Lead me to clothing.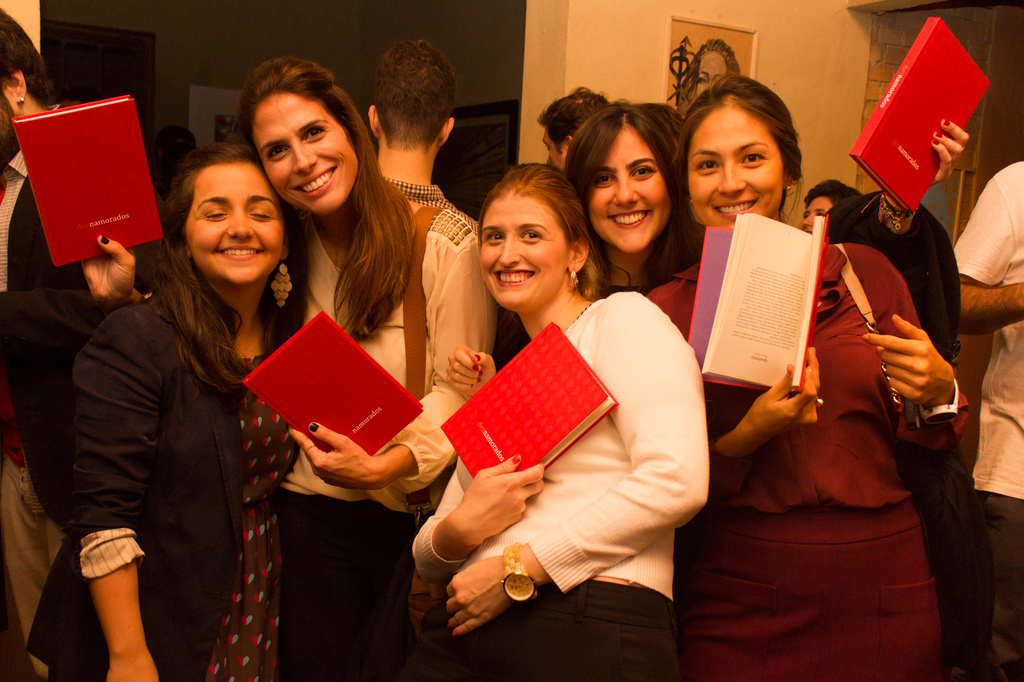
Lead to l=387, t=269, r=712, b=681.
